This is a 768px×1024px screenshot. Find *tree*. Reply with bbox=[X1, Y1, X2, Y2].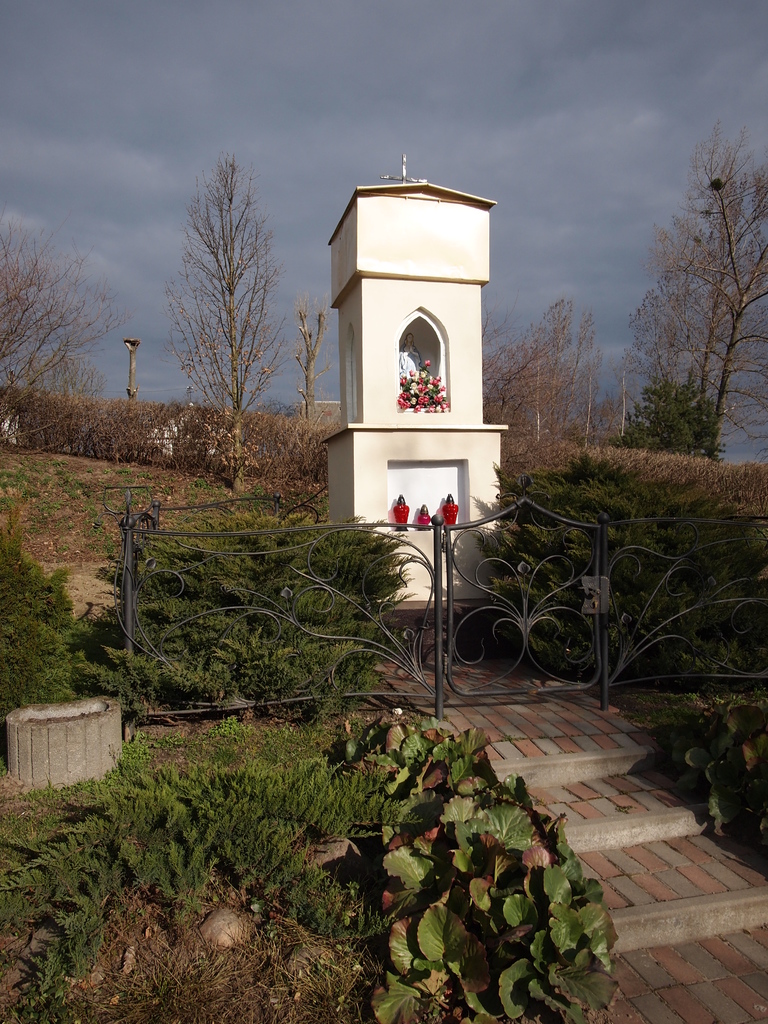
bbox=[147, 150, 285, 474].
